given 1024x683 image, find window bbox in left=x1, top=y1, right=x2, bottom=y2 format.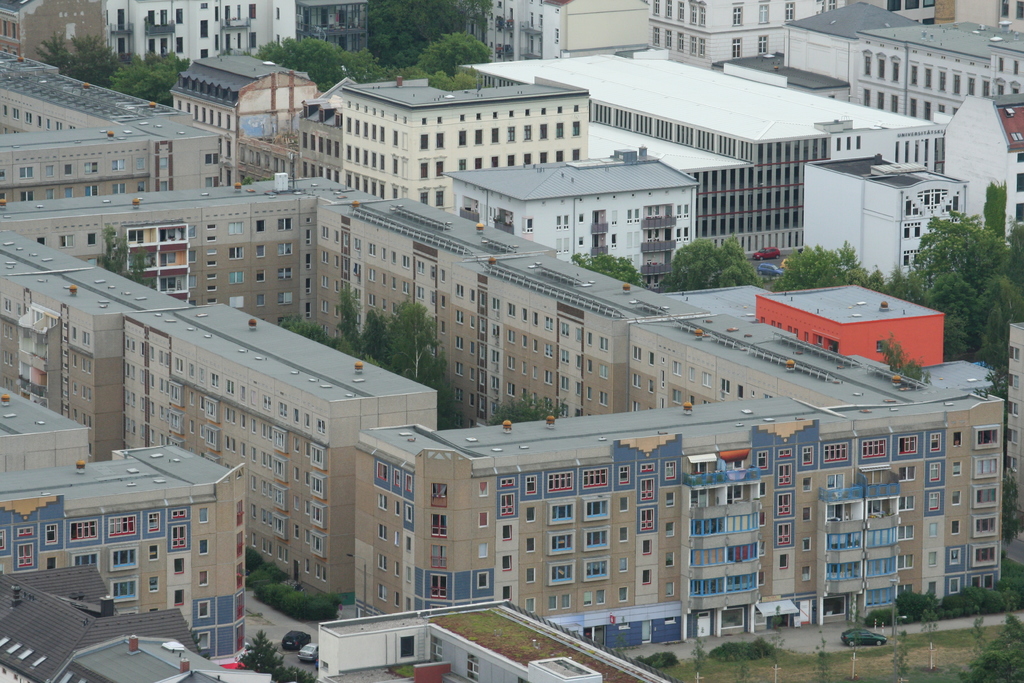
left=726, top=518, right=757, bottom=531.
